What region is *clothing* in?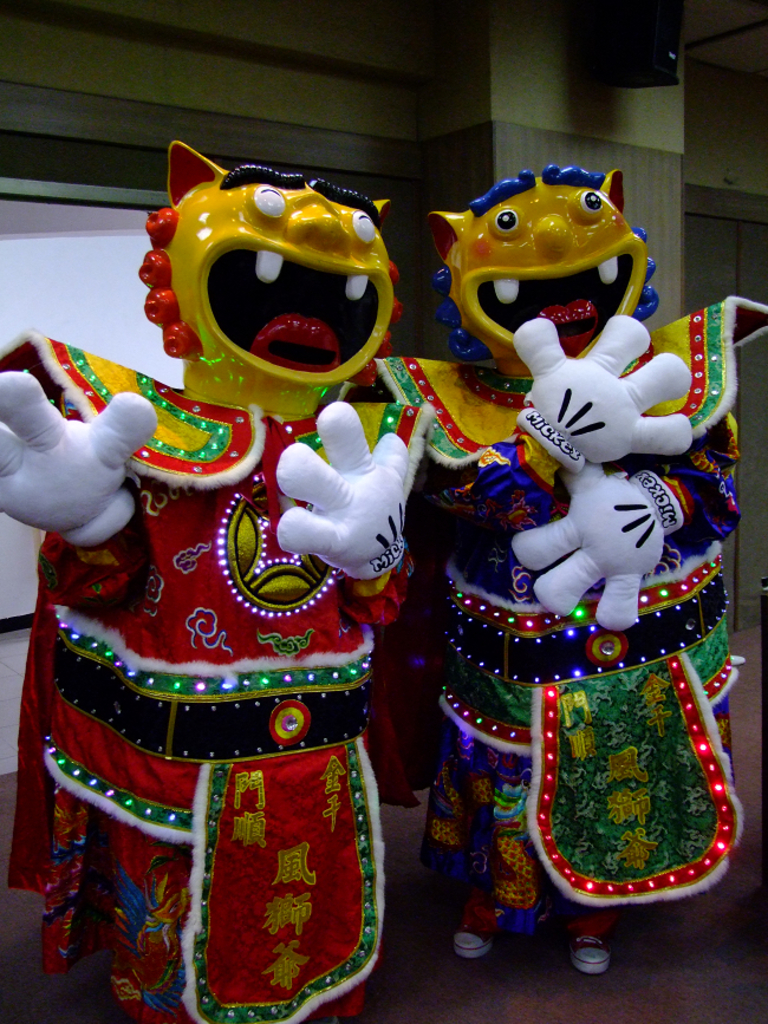
crop(366, 293, 767, 941).
